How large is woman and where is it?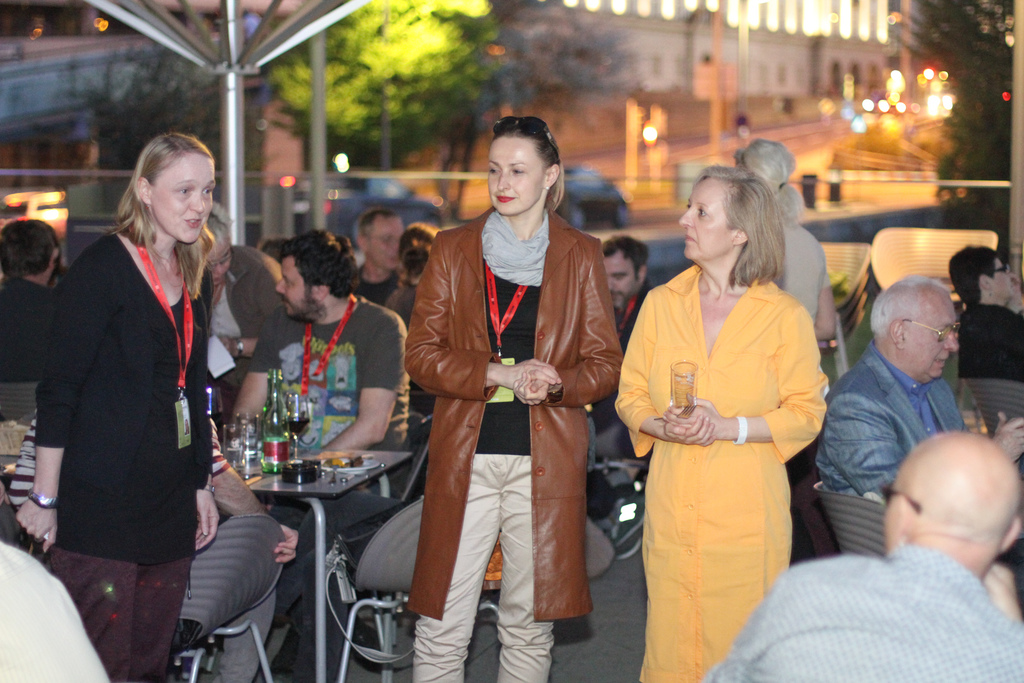
Bounding box: locate(13, 130, 221, 682).
